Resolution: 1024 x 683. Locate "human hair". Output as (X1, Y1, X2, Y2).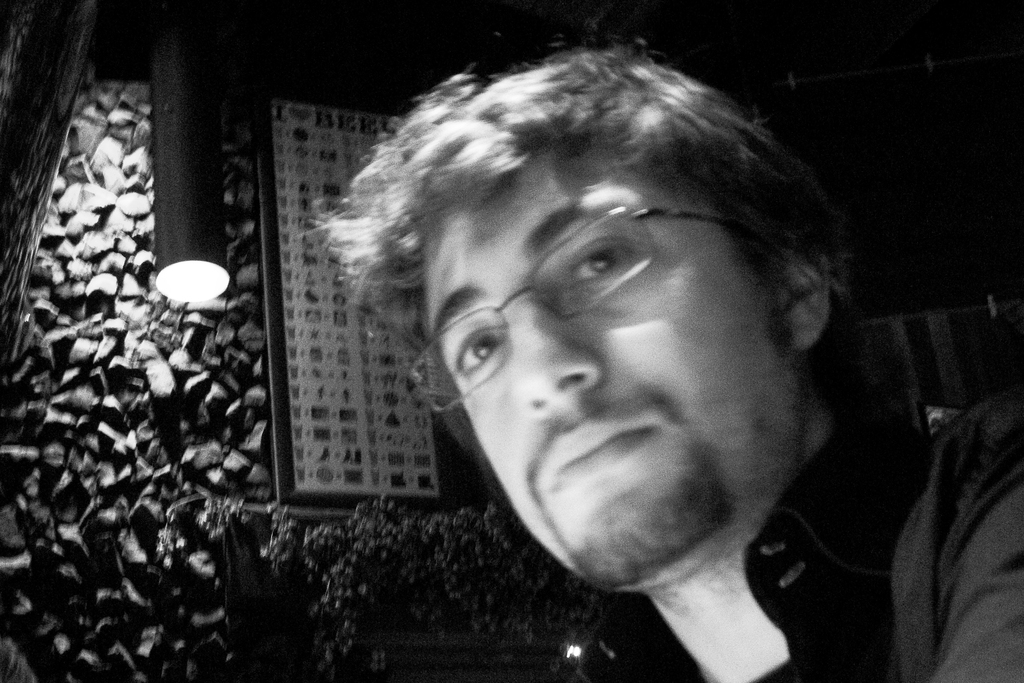
(333, 26, 851, 504).
